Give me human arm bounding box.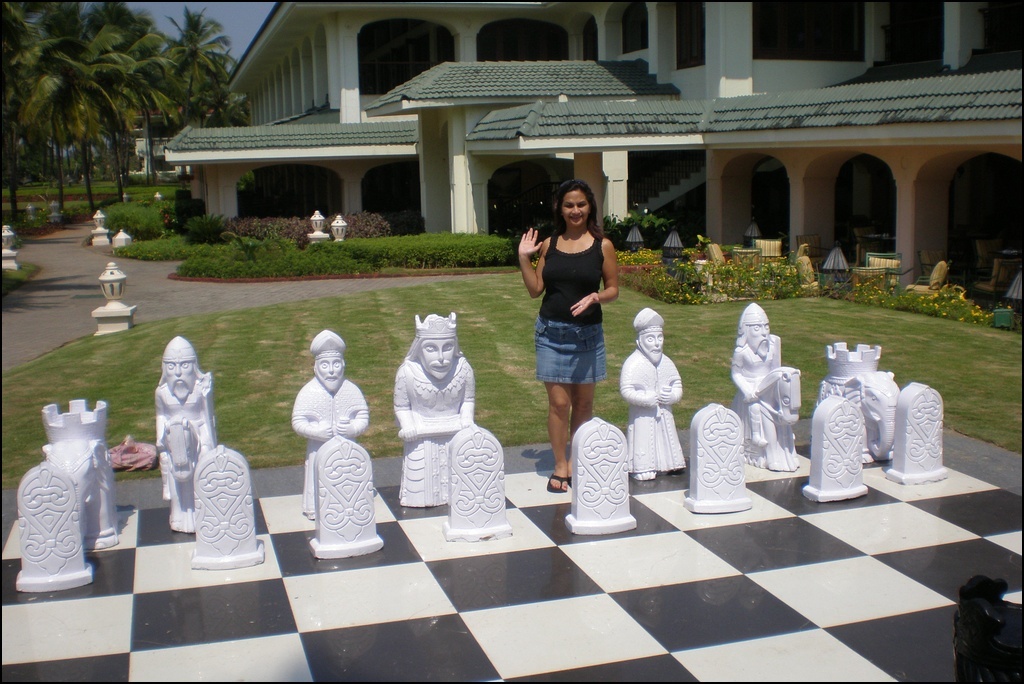
BBox(511, 221, 570, 314).
